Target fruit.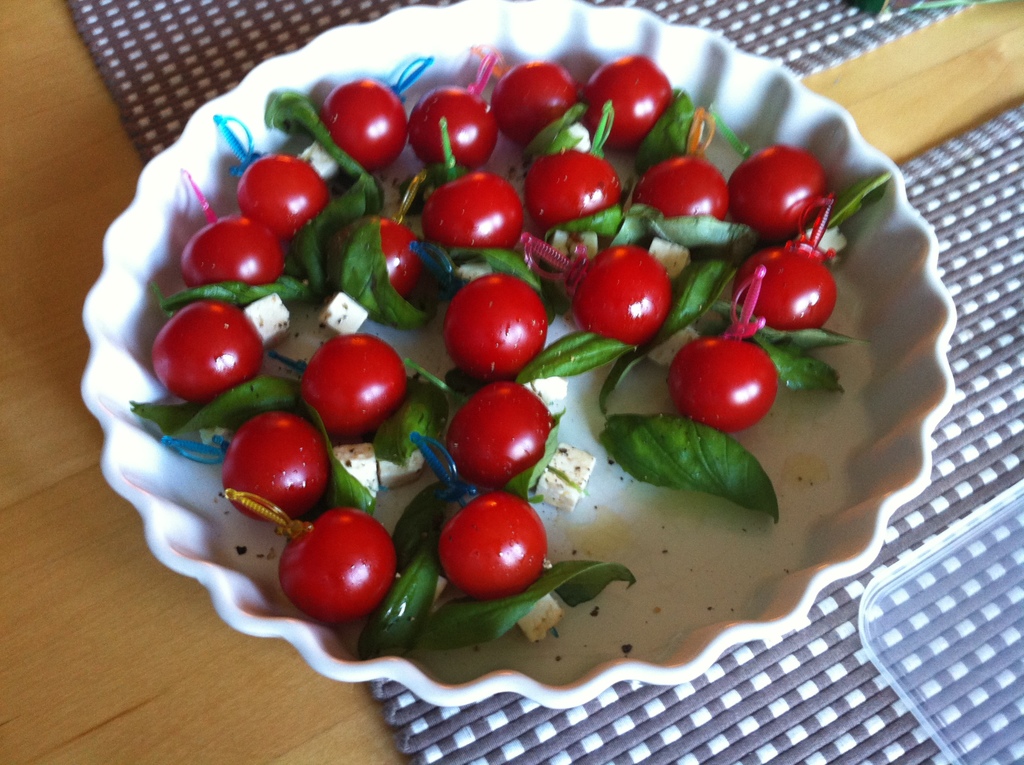
Target region: x1=584, y1=51, x2=677, y2=145.
